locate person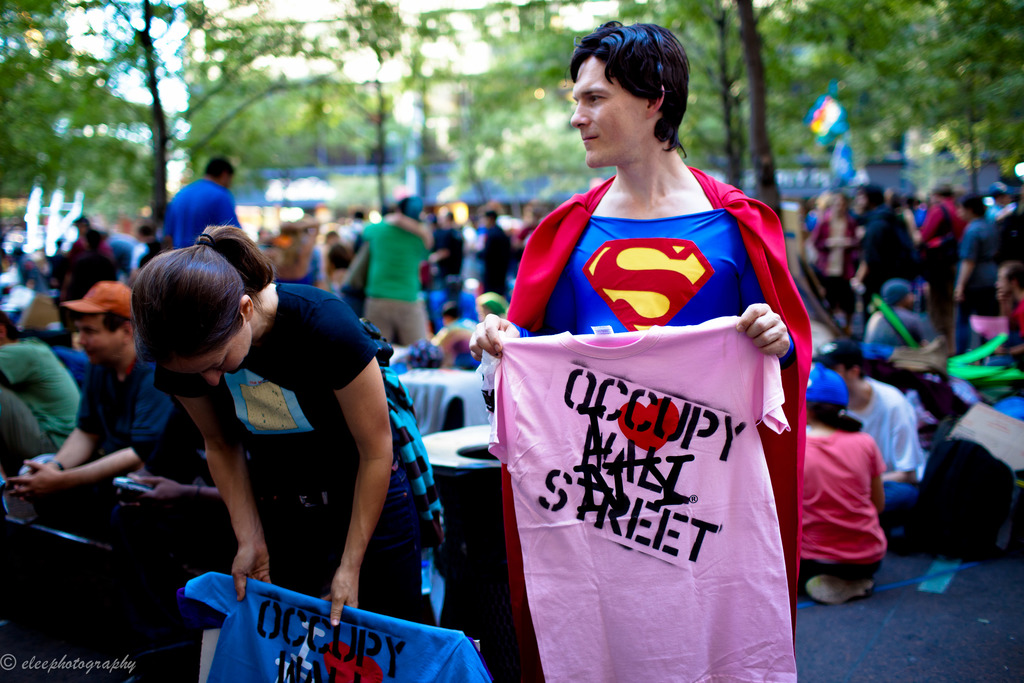
<region>808, 336, 925, 514</region>
